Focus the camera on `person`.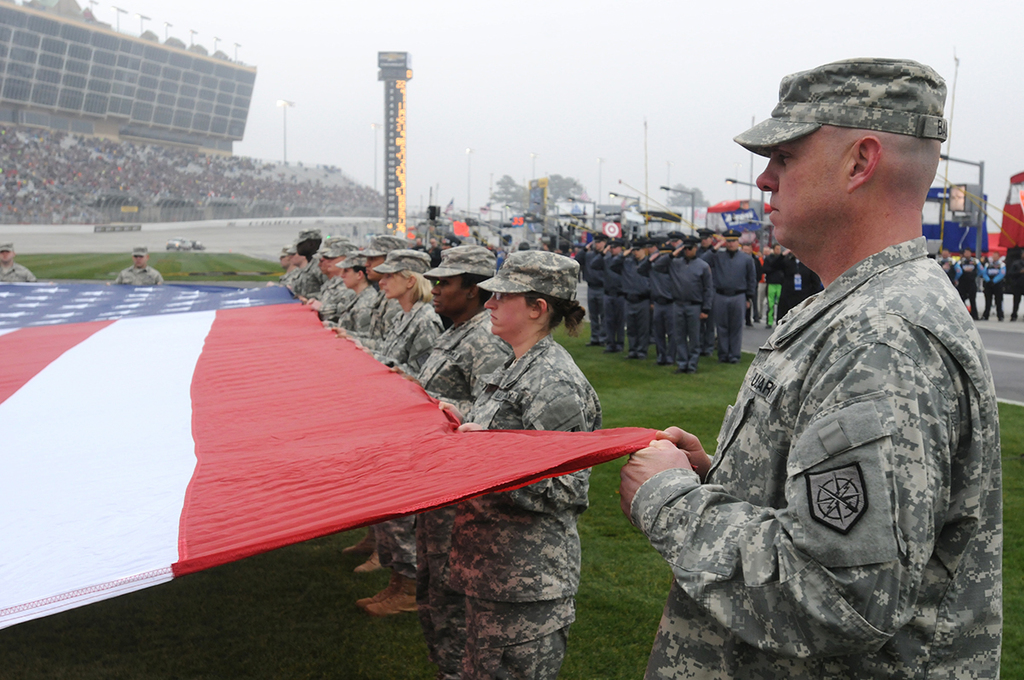
Focus region: box=[111, 248, 162, 287].
